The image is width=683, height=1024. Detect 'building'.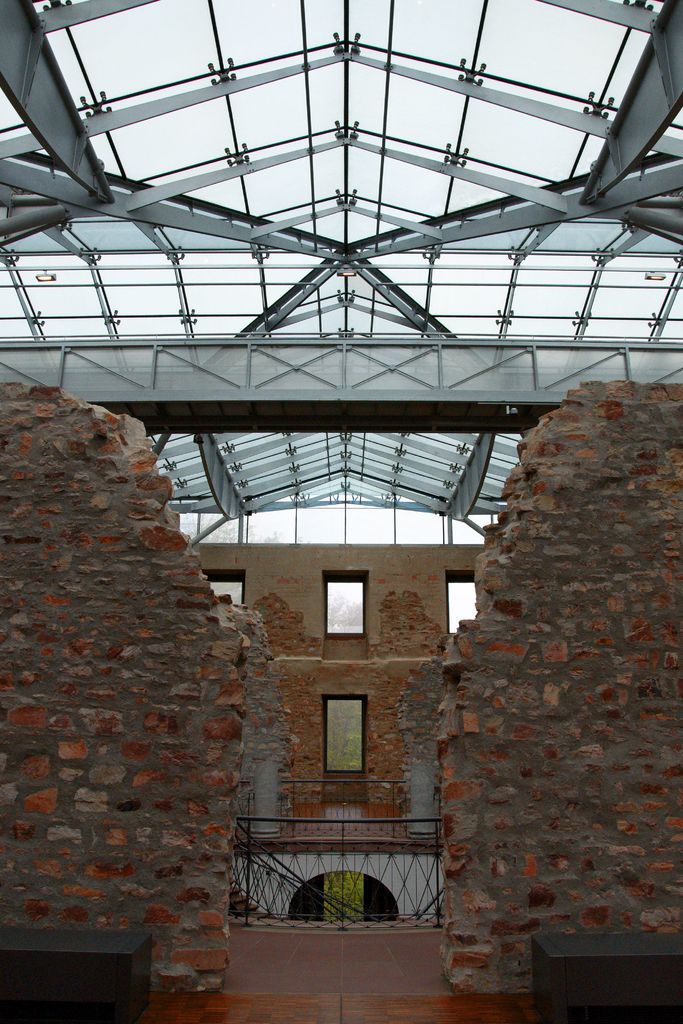
Detection: bbox=(0, 0, 682, 1023).
